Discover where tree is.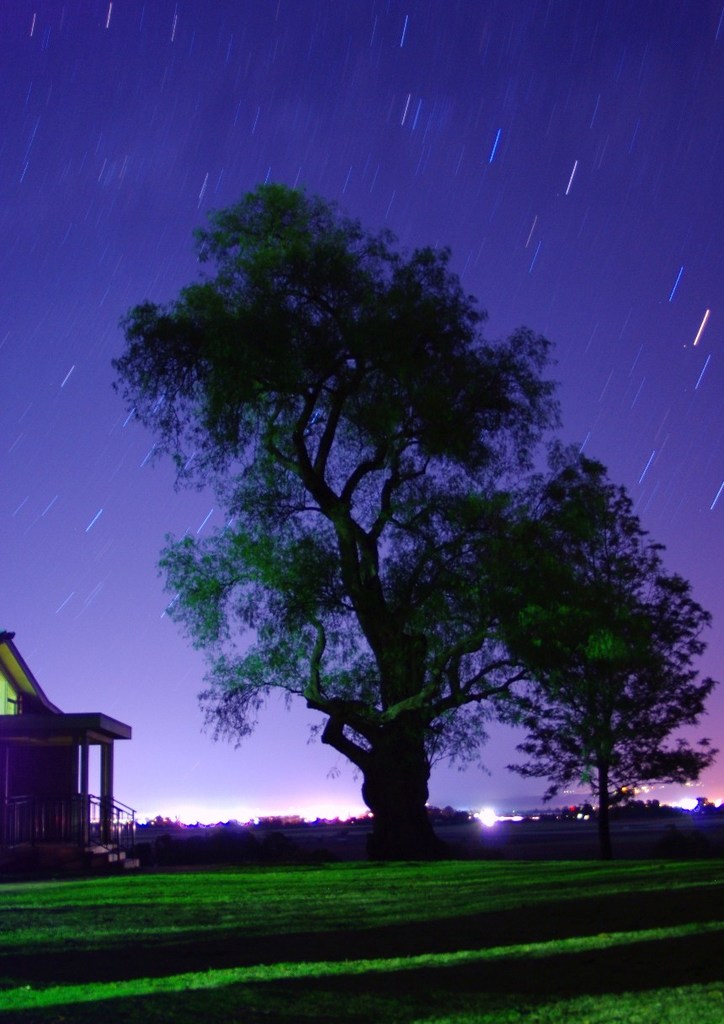
Discovered at bbox(492, 557, 723, 829).
